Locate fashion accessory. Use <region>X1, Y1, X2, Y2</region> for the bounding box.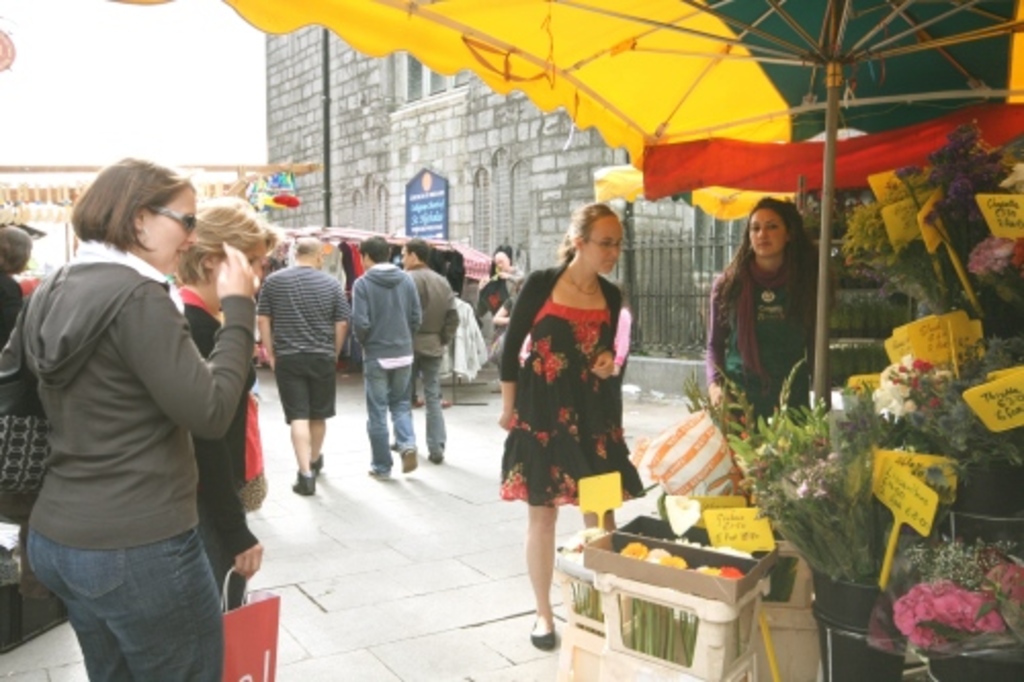
<region>528, 621, 555, 649</region>.
